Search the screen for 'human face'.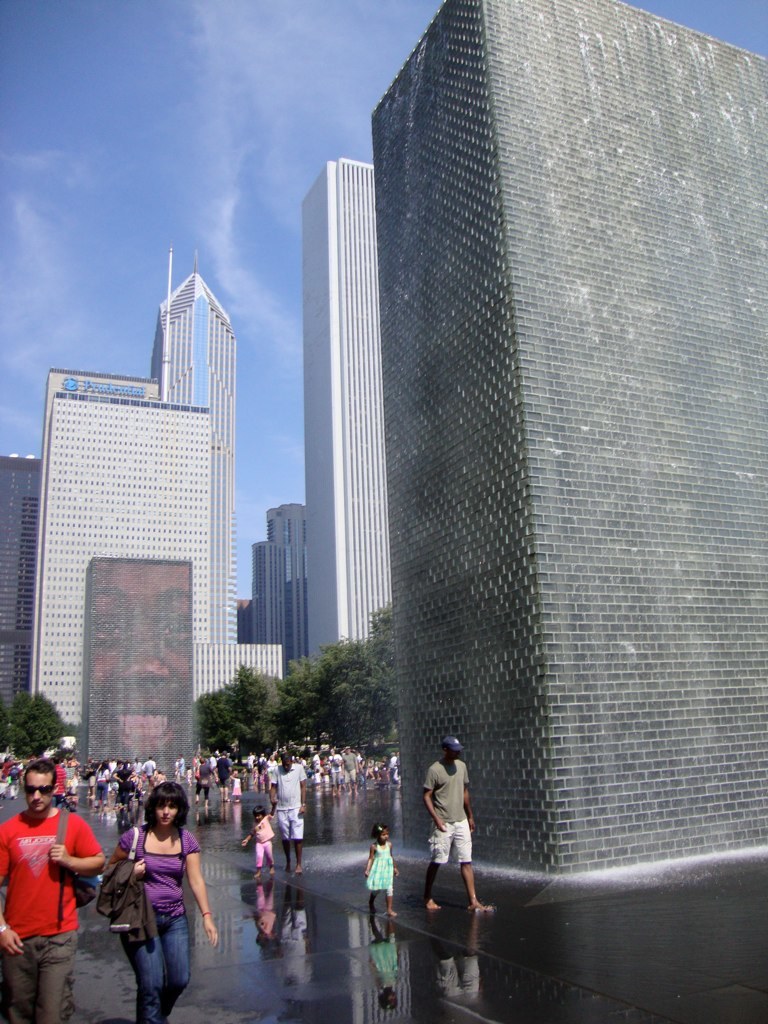
Found at bbox=(444, 750, 461, 757).
